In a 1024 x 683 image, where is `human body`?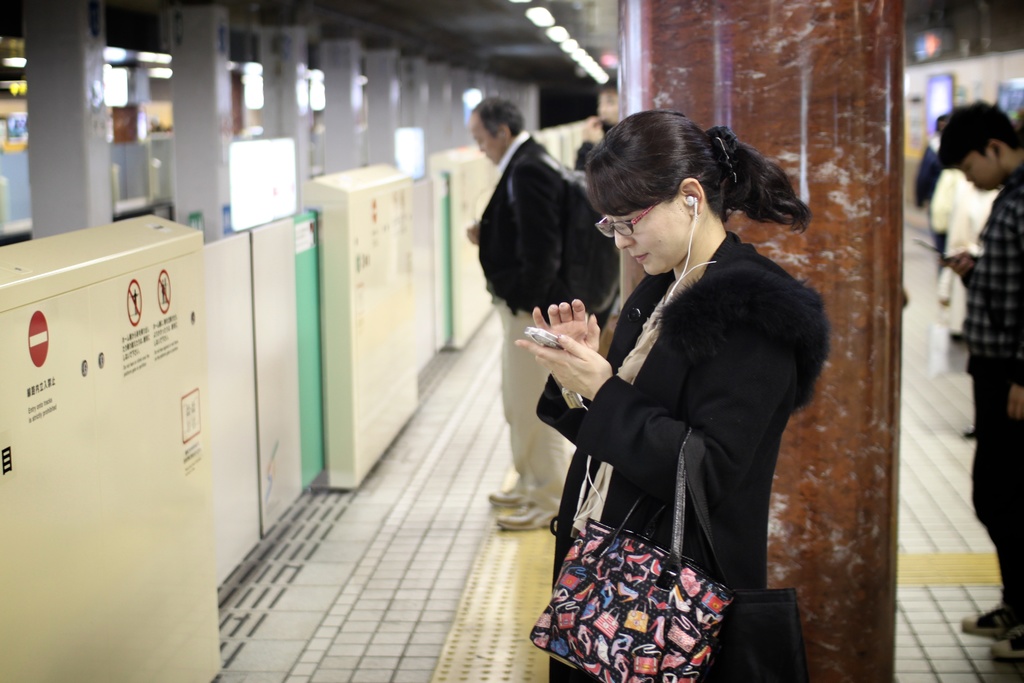
crop(936, 97, 1023, 664).
